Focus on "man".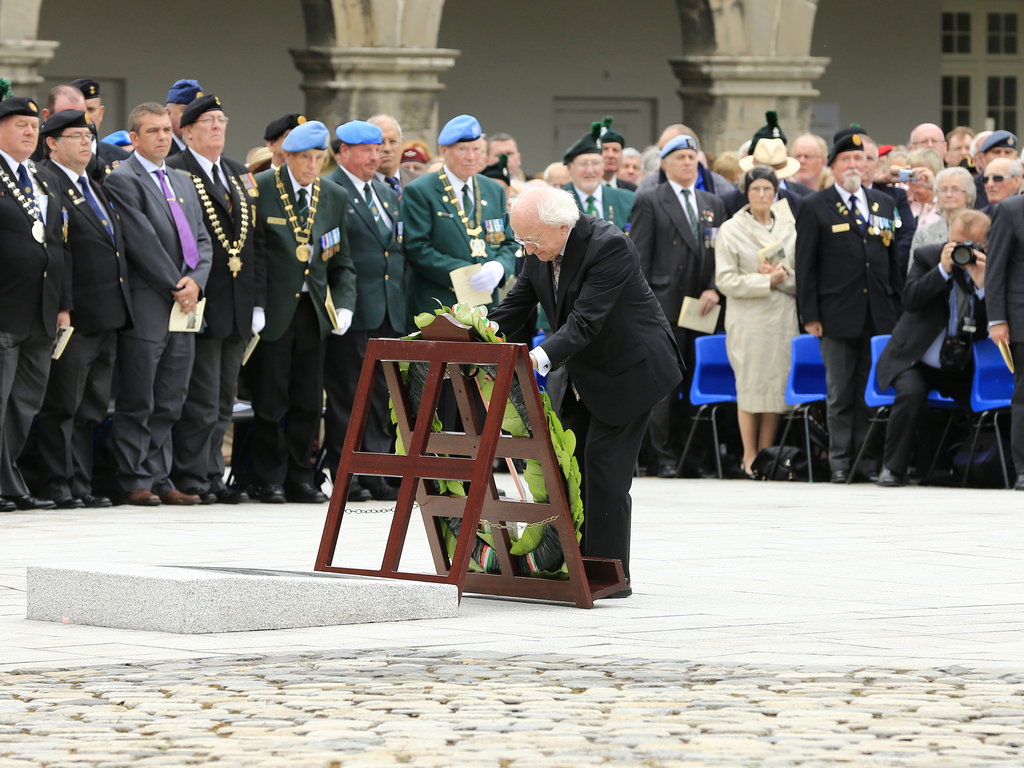
Focused at 879:207:990:484.
